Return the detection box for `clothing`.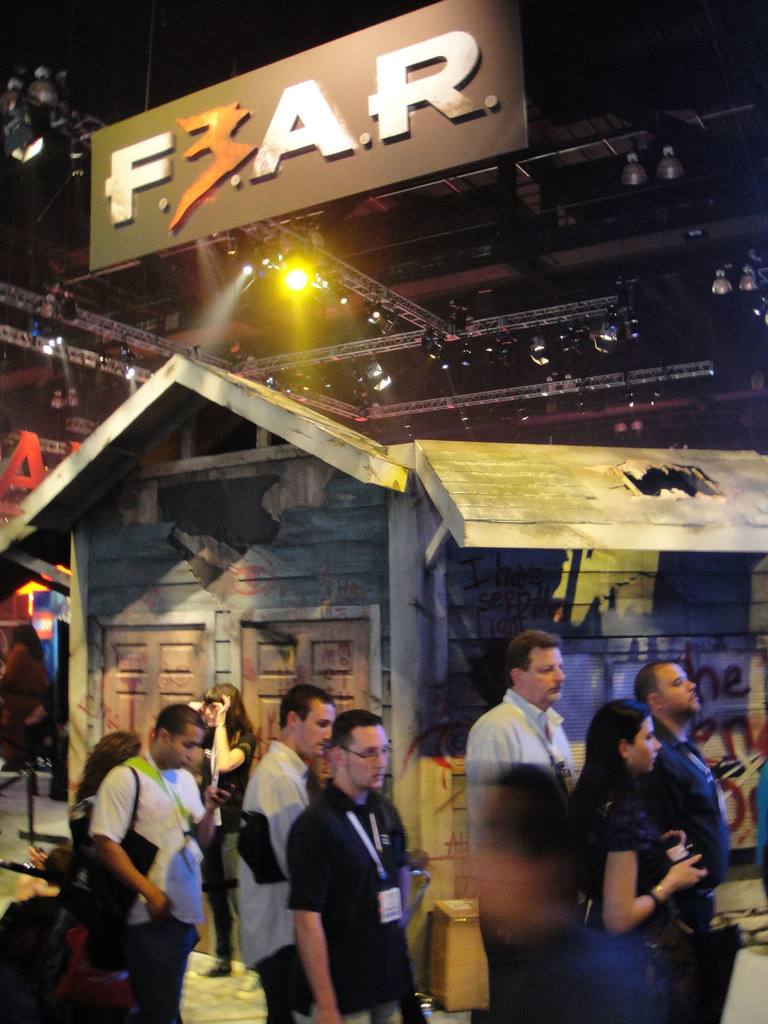
locate(0, 638, 44, 751).
